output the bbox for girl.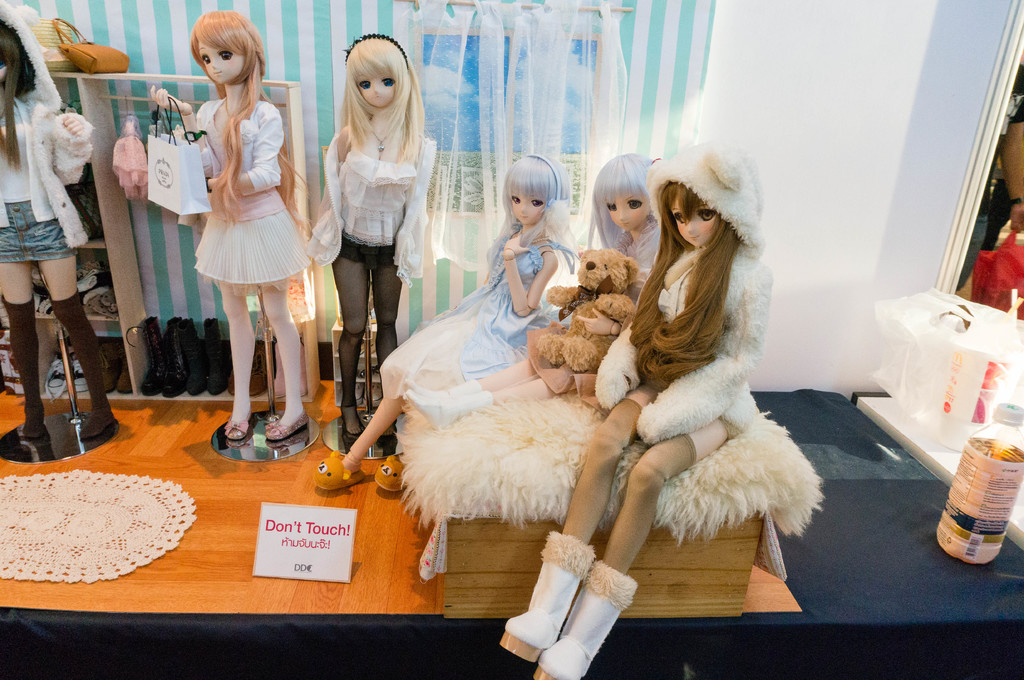
locate(150, 9, 305, 441).
